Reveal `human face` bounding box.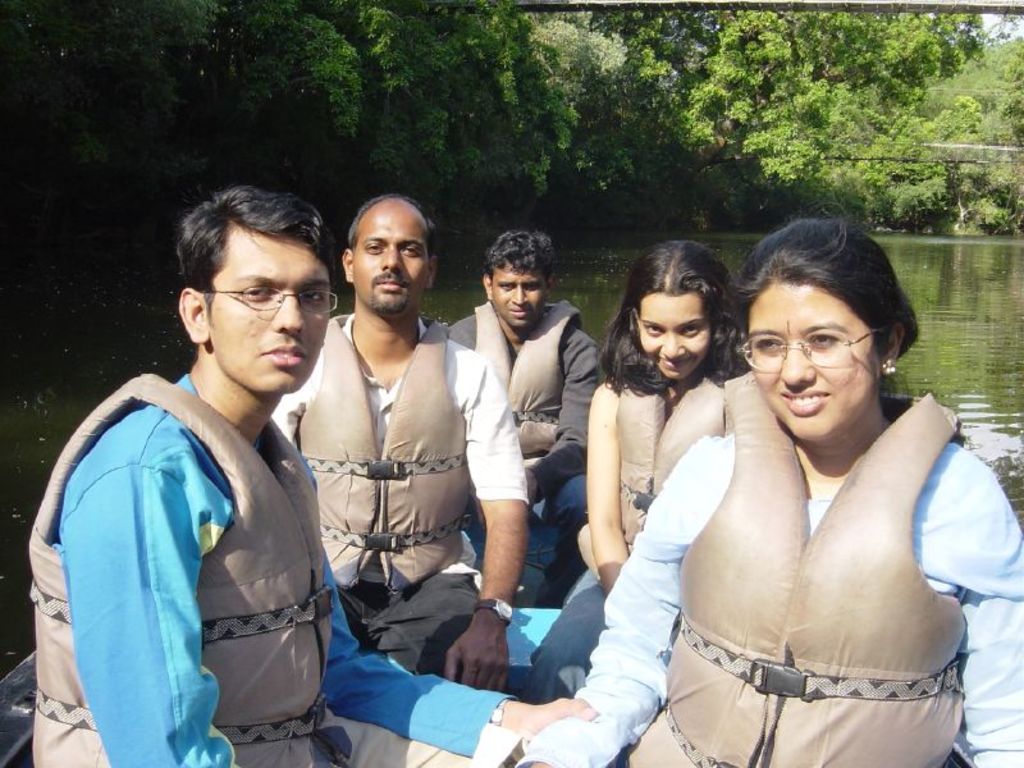
Revealed: bbox=[352, 202, 428, 314].
